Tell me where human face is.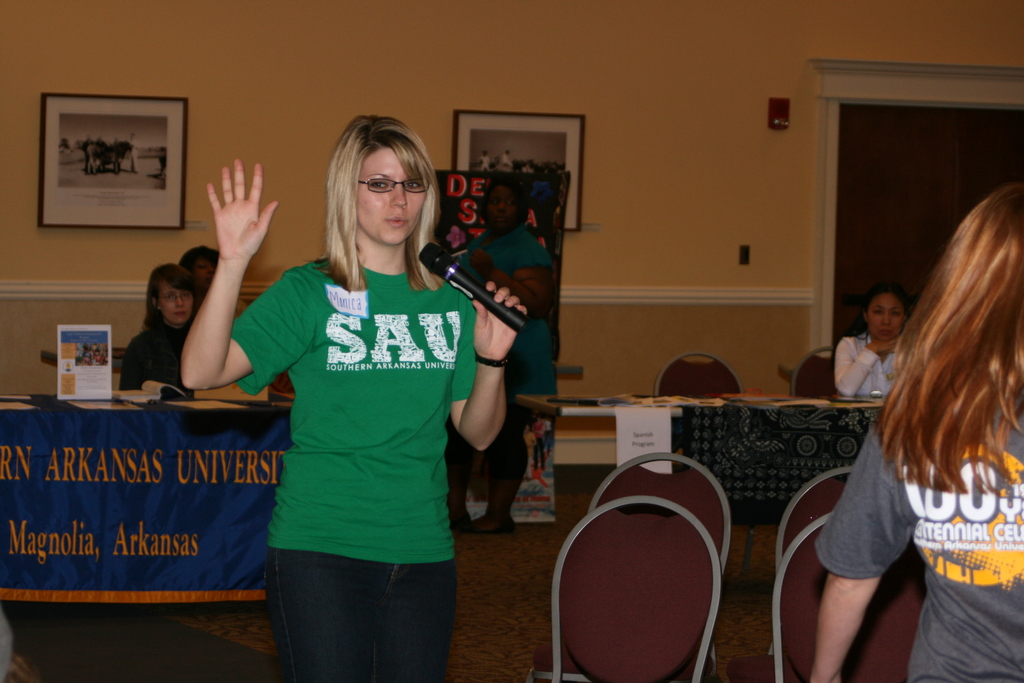
human face is at (x1=870, y1=294, x2=905, y2=340).
